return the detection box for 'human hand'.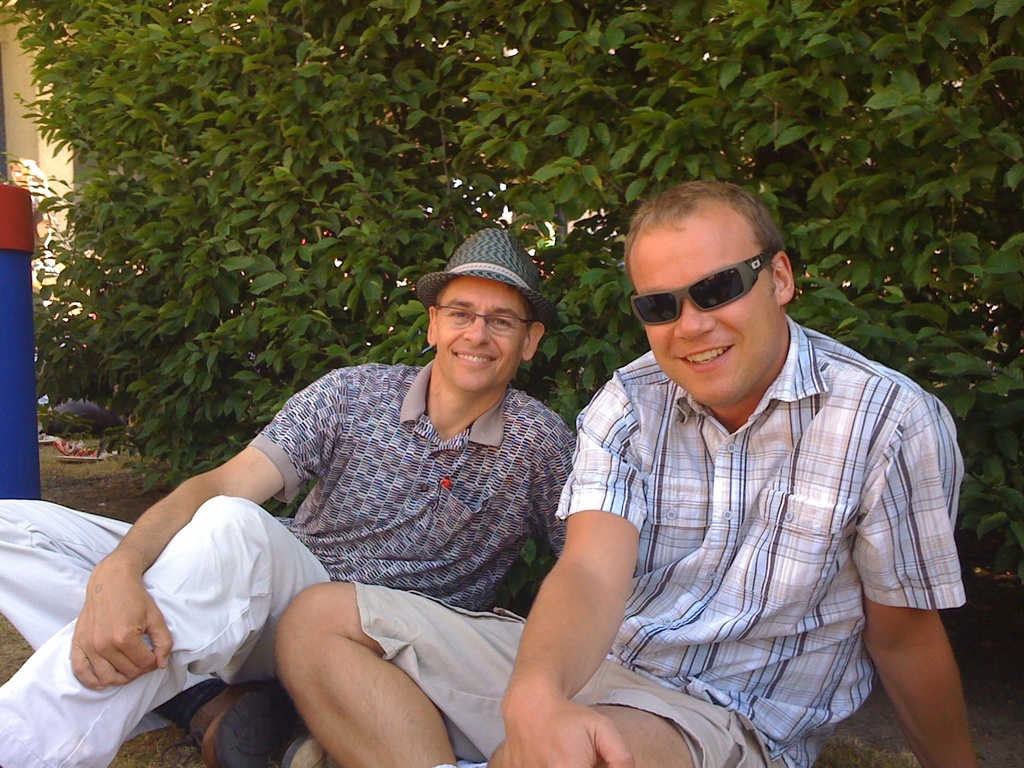
x1=498 y1=695 x2=636 y2=767.
